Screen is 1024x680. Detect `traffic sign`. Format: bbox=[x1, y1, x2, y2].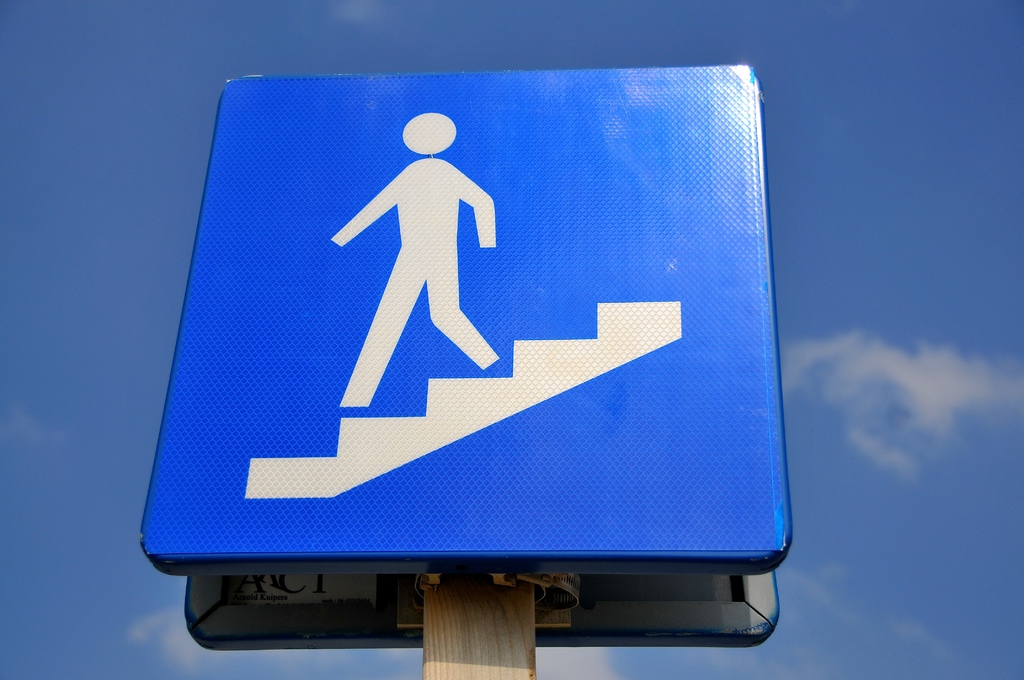
bbox=[138, 61, 778, 559].
